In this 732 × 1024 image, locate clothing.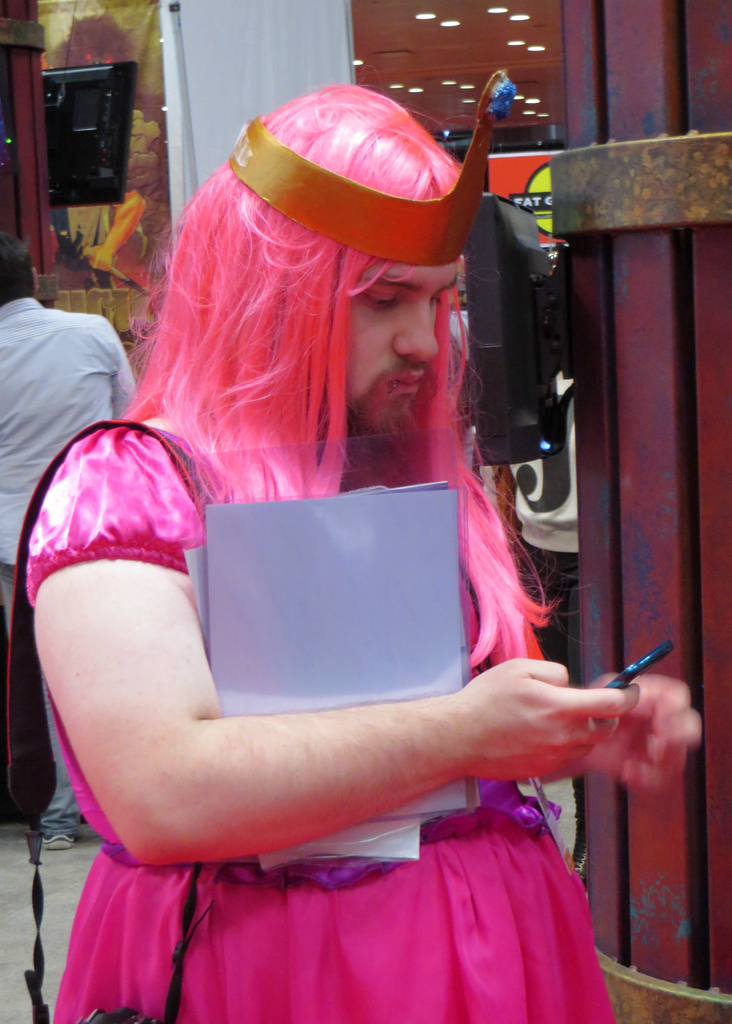
Bounding box: 22, 422, 618, 1023.
